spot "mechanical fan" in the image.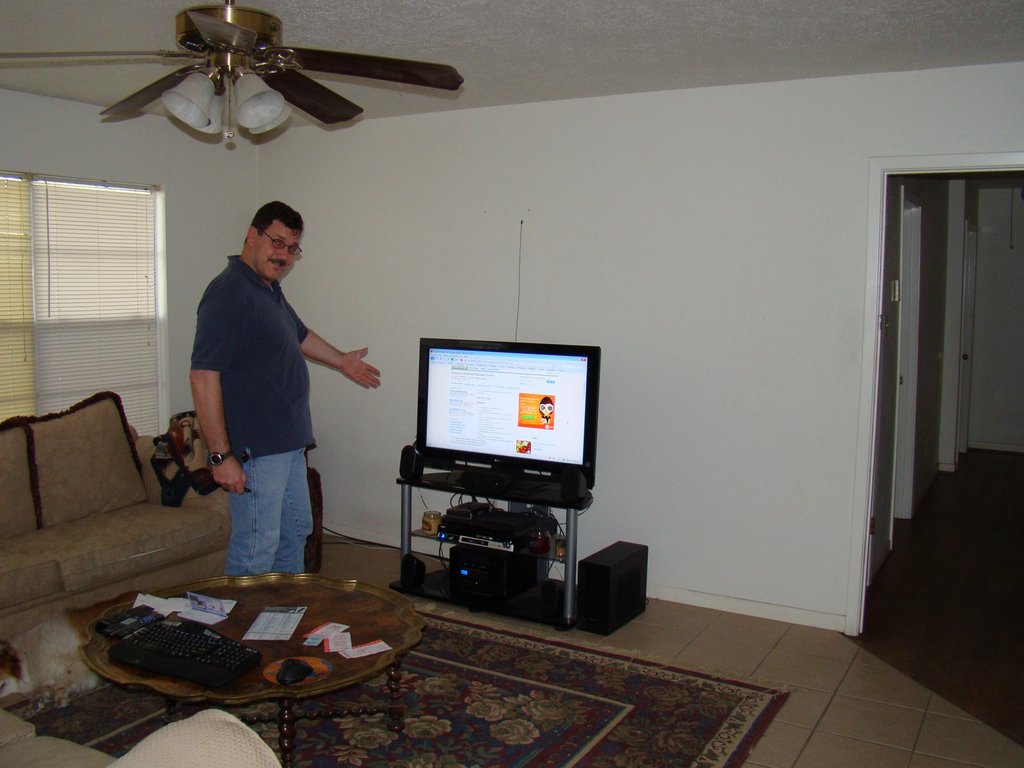
"mechanical fan" found at x1=0 y1=0 x2=461 y2=150.
